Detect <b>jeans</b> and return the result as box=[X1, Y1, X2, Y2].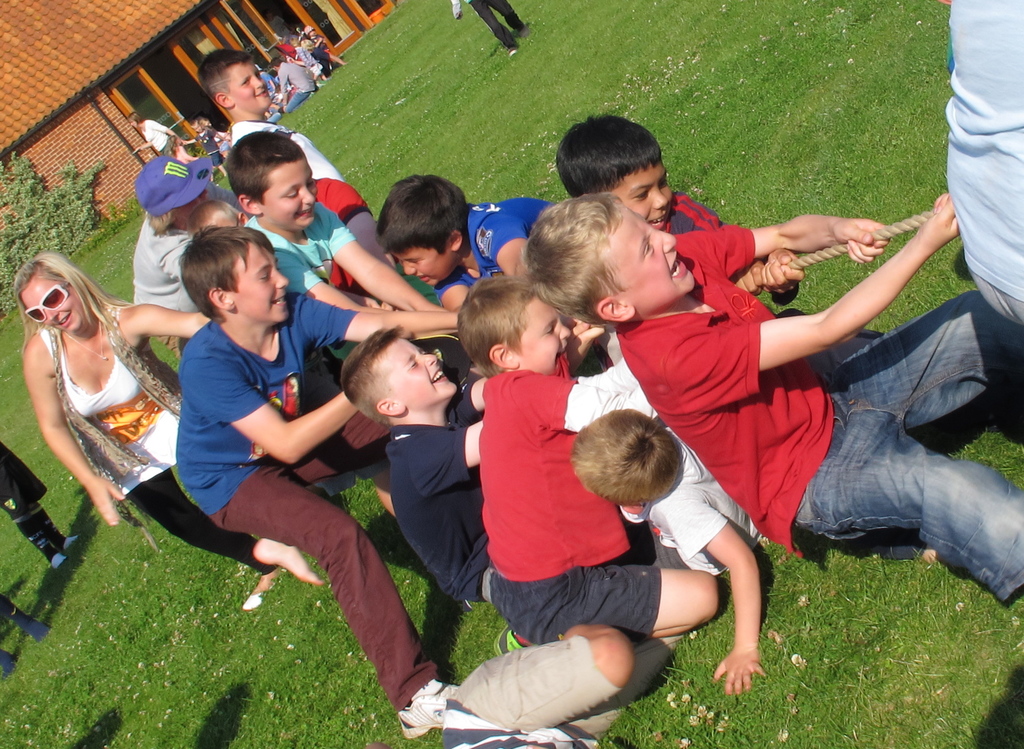
box=[792, 286, 1023, 602].
